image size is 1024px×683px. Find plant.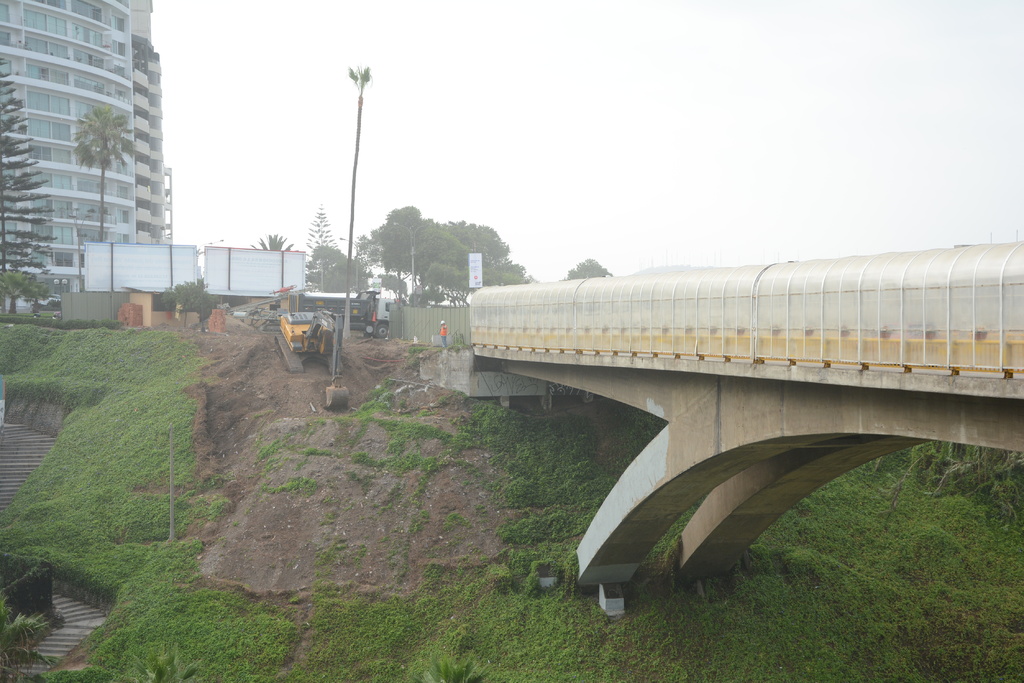
x1=253, y1=439, x2=274, y2=462.
